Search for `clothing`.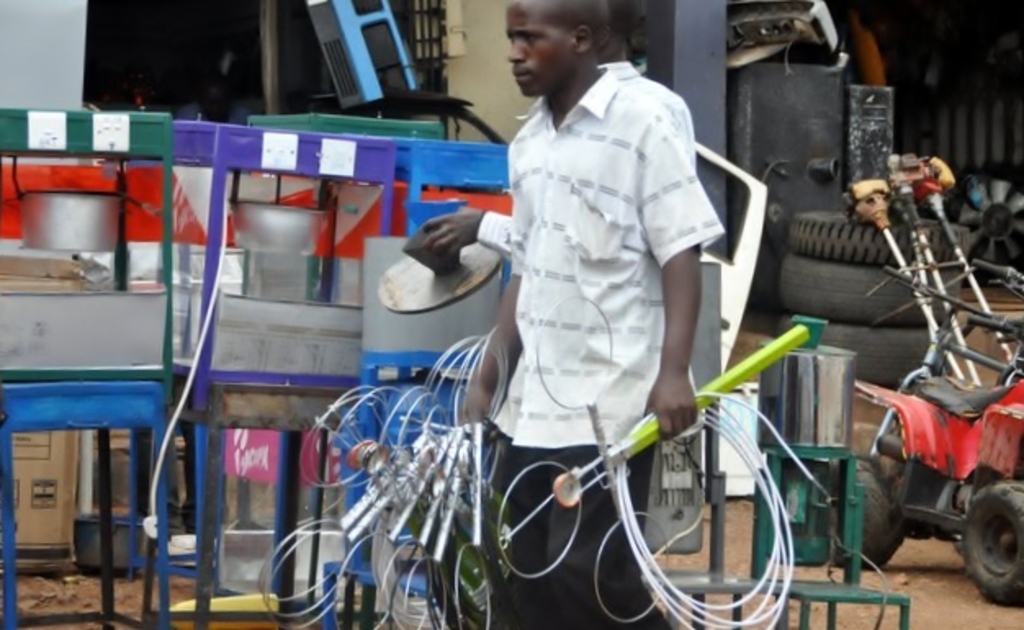
Found at {"left": 175, "top": 101, "right": 249, "bottom": 124}.
